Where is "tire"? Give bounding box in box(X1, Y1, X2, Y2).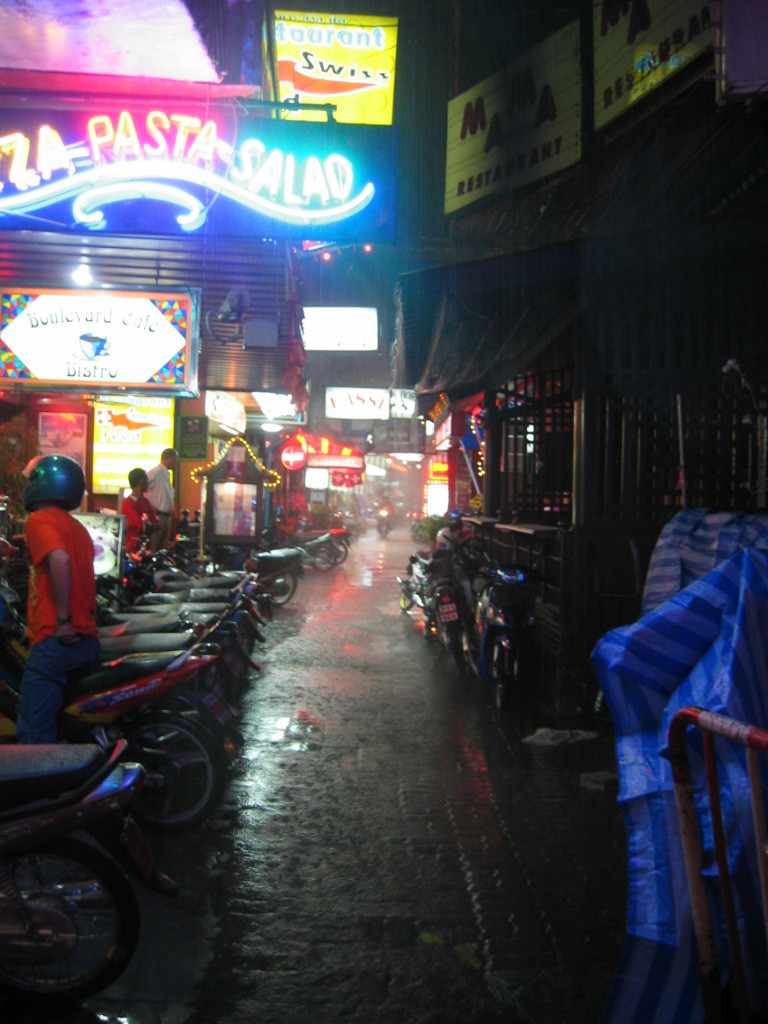
box(398, 590, 417, 610).
